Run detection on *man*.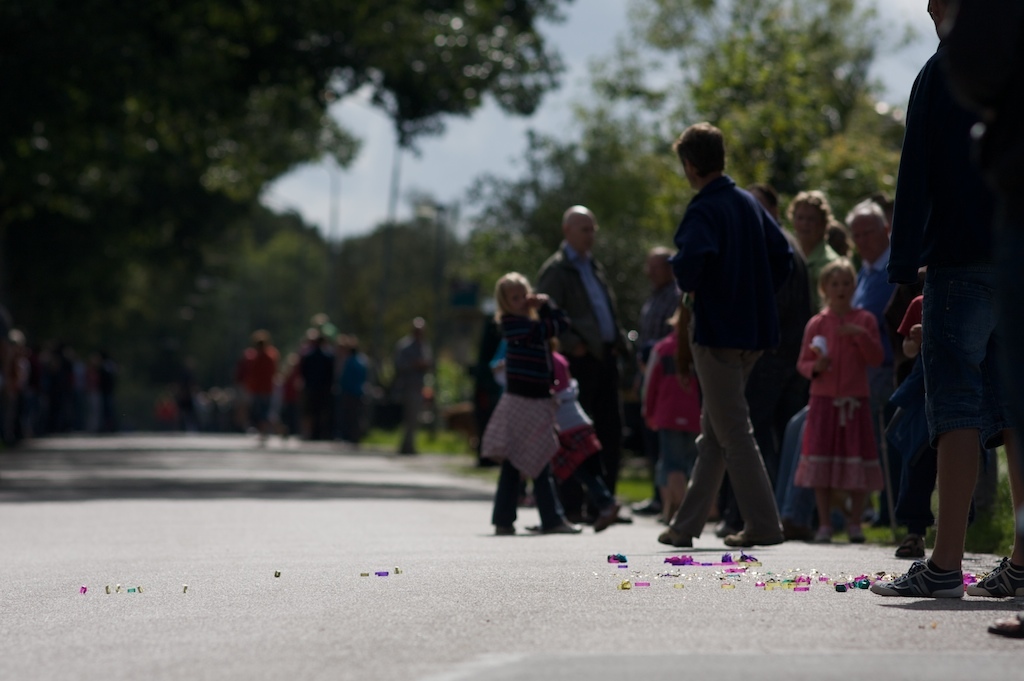
Result: [531,206,624,515].
